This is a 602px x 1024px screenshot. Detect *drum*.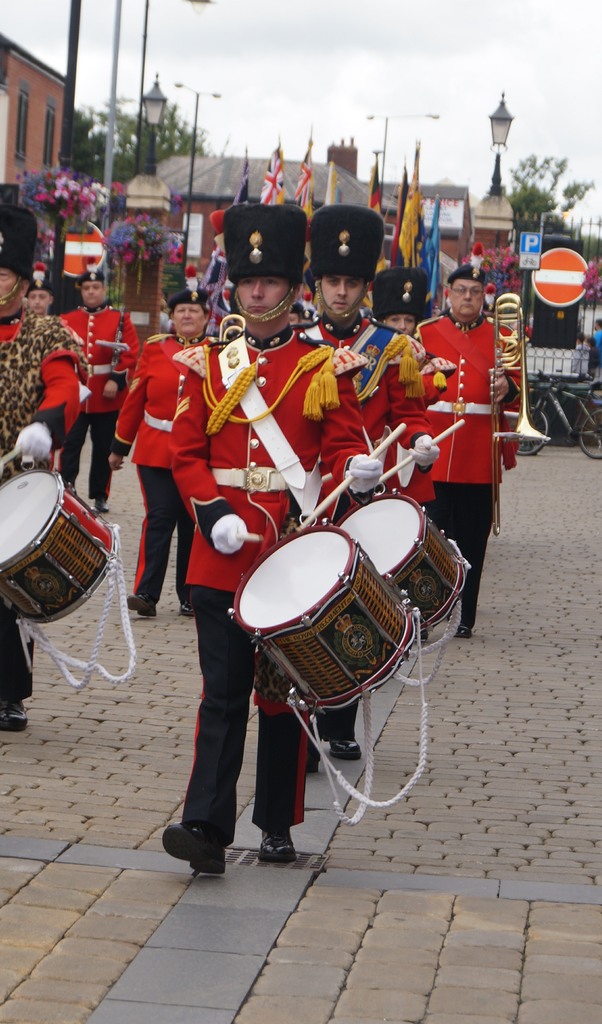
{"left": 0, "top": 467, "right": 116, "bottom": 626}.
